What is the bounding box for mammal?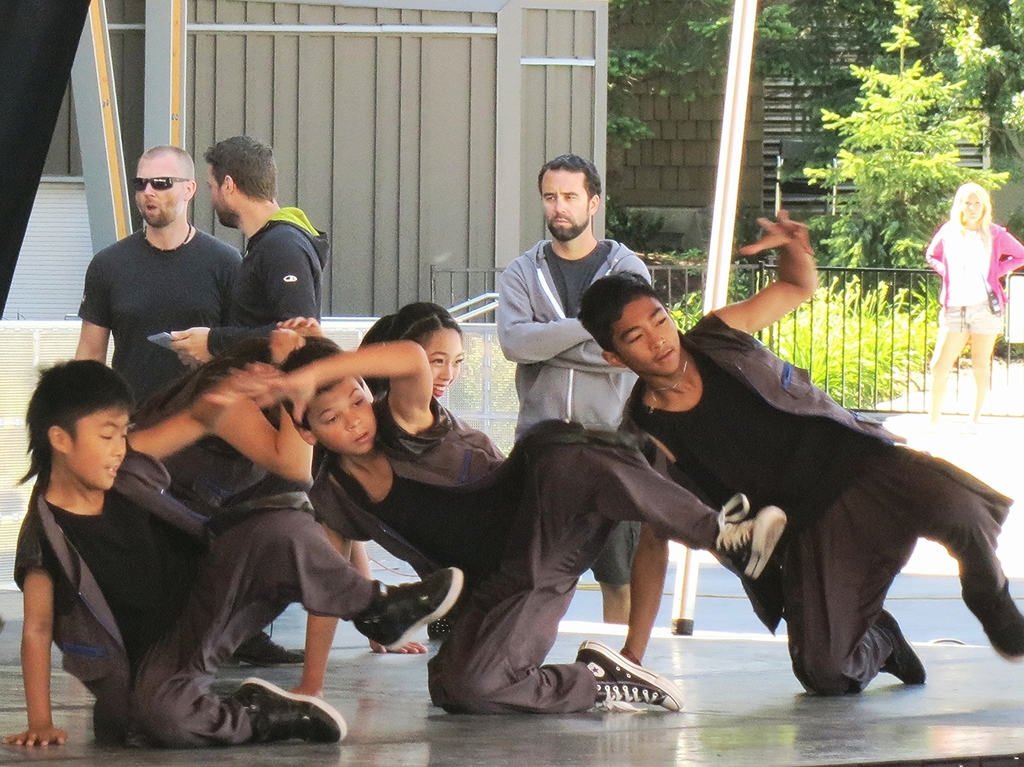
0 357 465 753.
